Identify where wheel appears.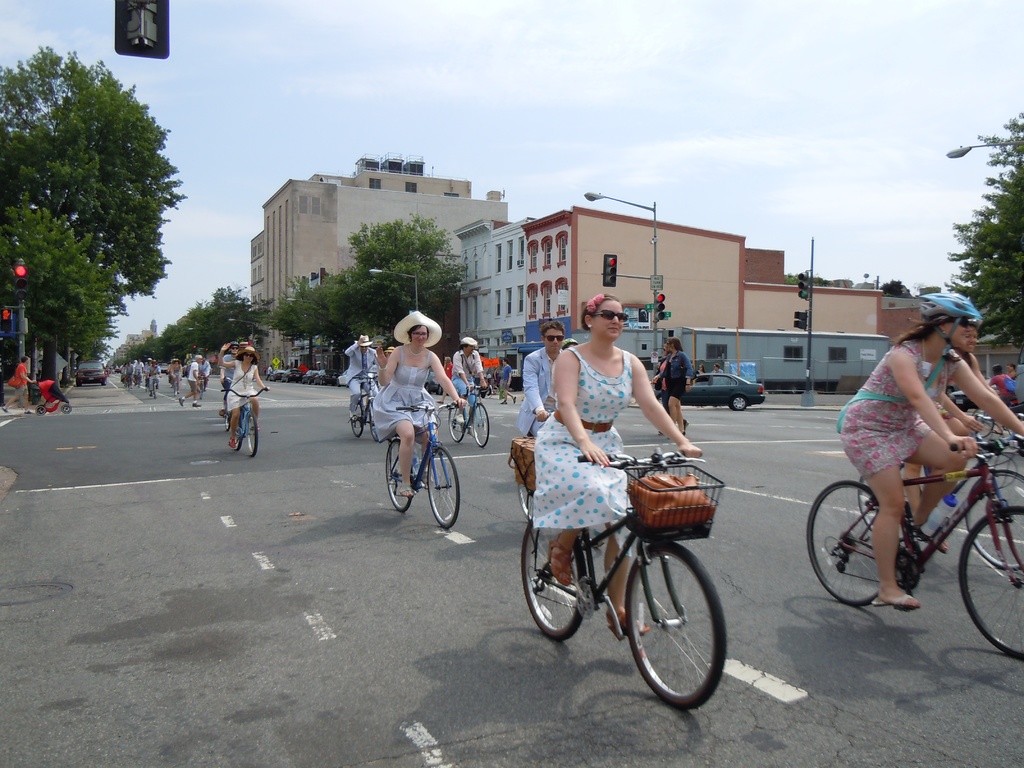
Appears at <box>731,394,747,412</box>.
